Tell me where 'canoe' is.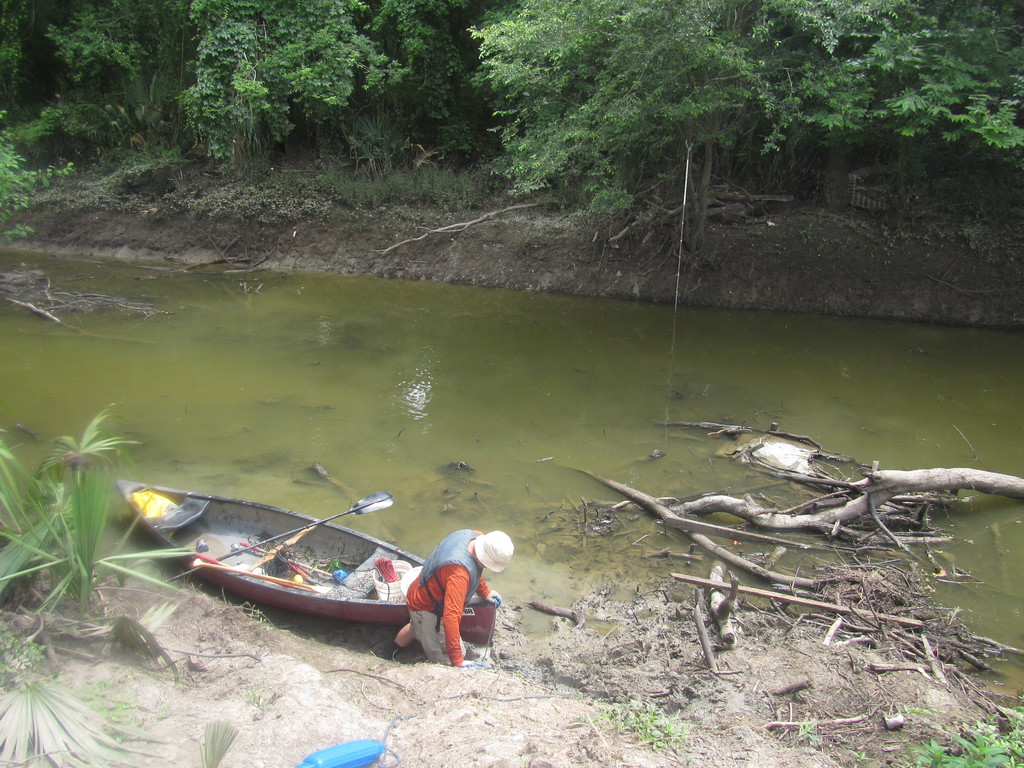
'canoe' is at (x1=117, y1=477, x2=495, y2=644).
